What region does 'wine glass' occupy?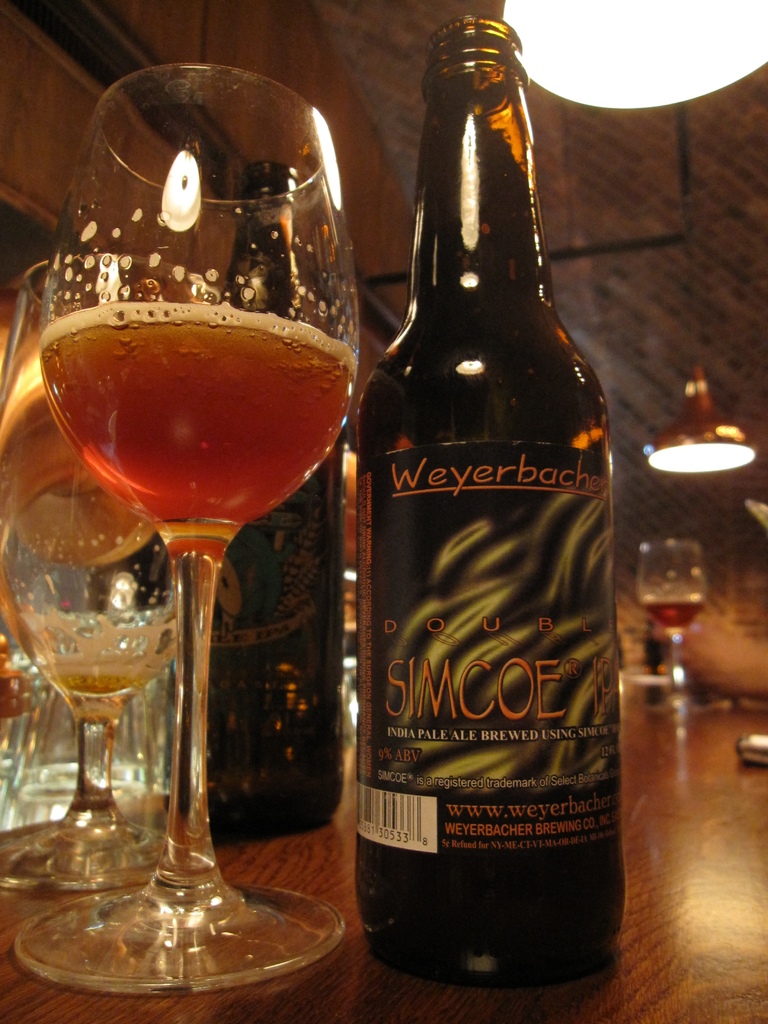
[x1=632, y1=536, x2=708, y2=717].
